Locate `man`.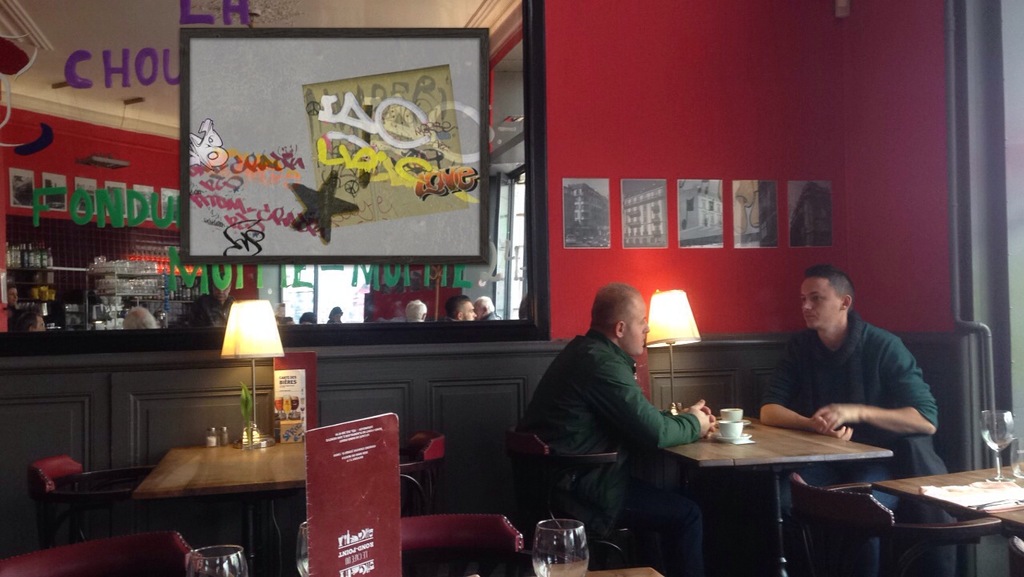
Bounding box: [123,307,158,337].
